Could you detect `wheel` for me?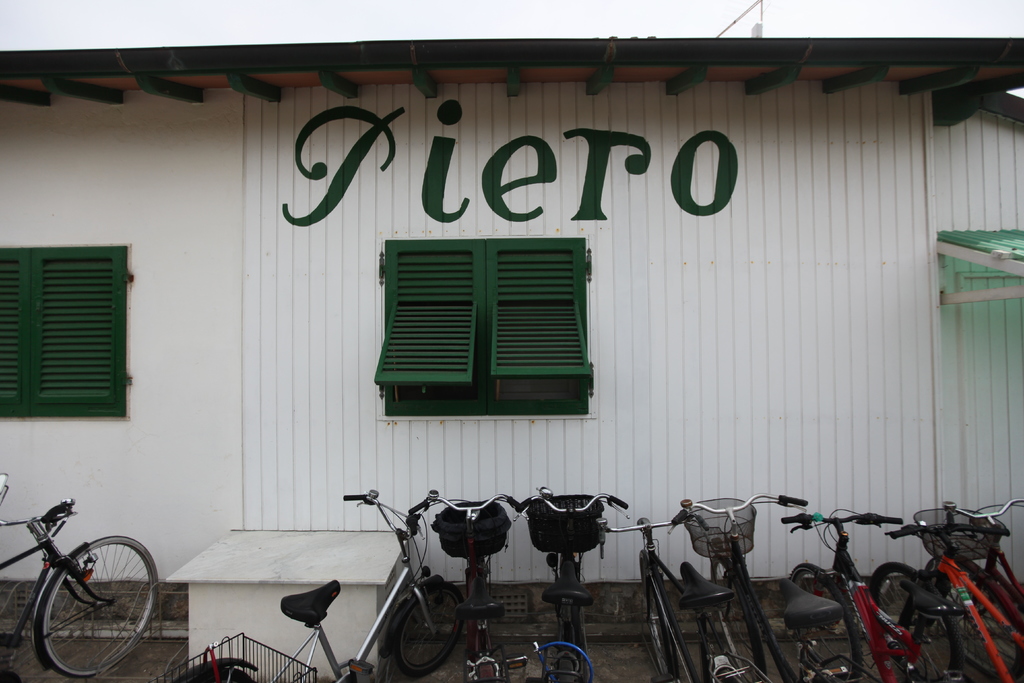
Detection result: l=628, t=547, r=676, b=682.
